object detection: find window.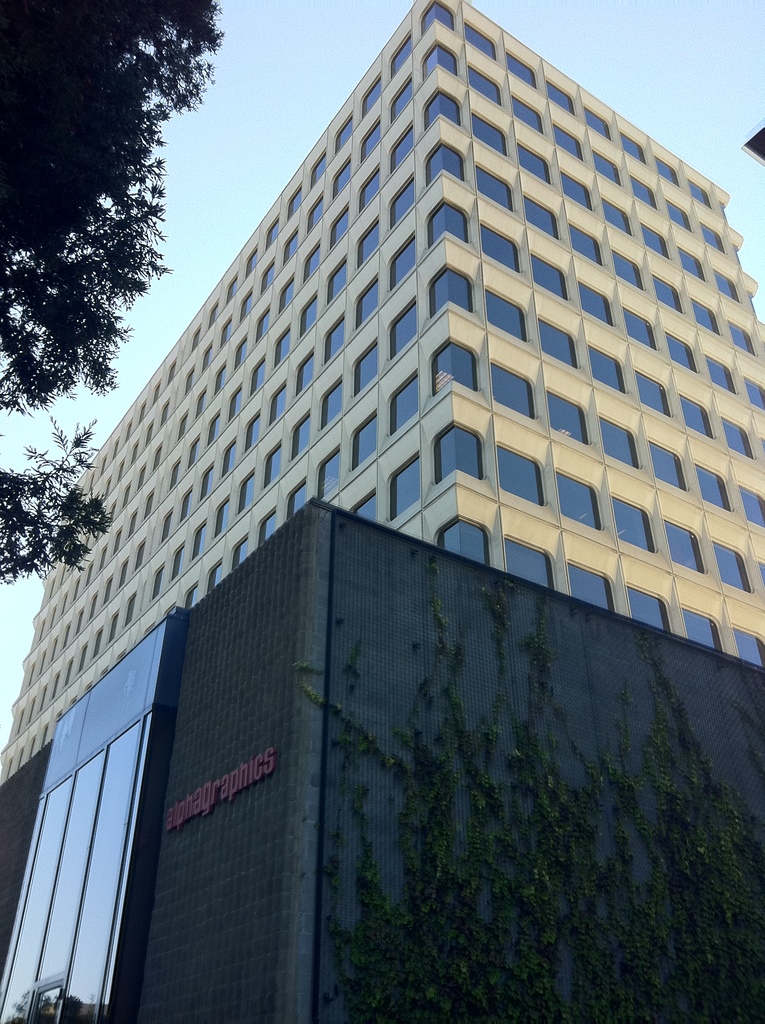
{"left": 471, "top": 116, "right": 504, "bottom": 154}.
